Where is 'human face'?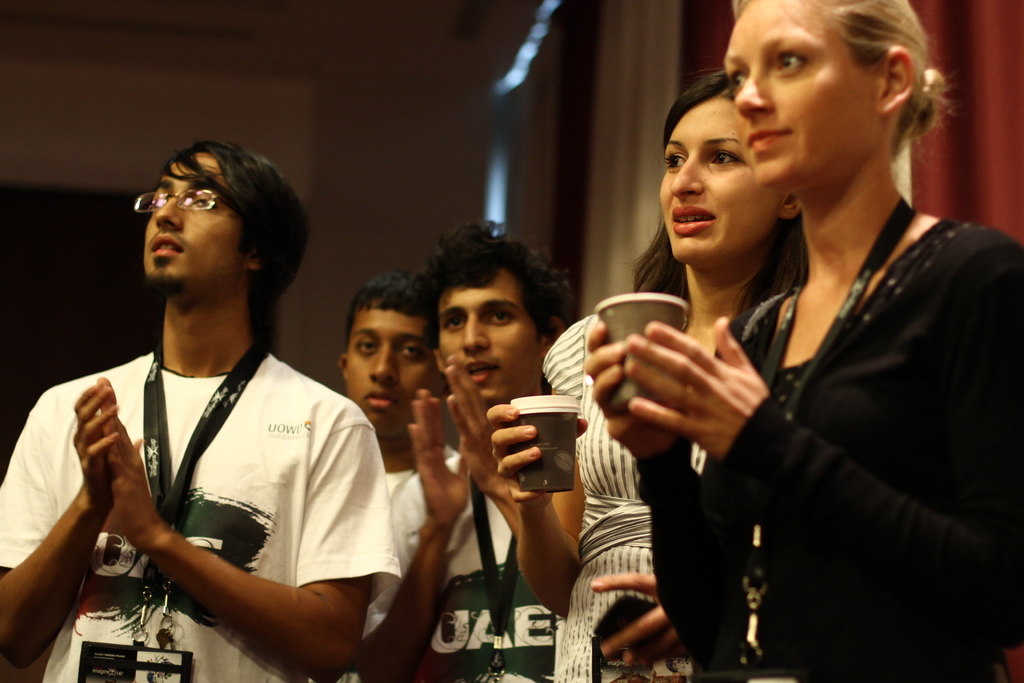
<bbox>722, 0, 881, 193</bbox>.
